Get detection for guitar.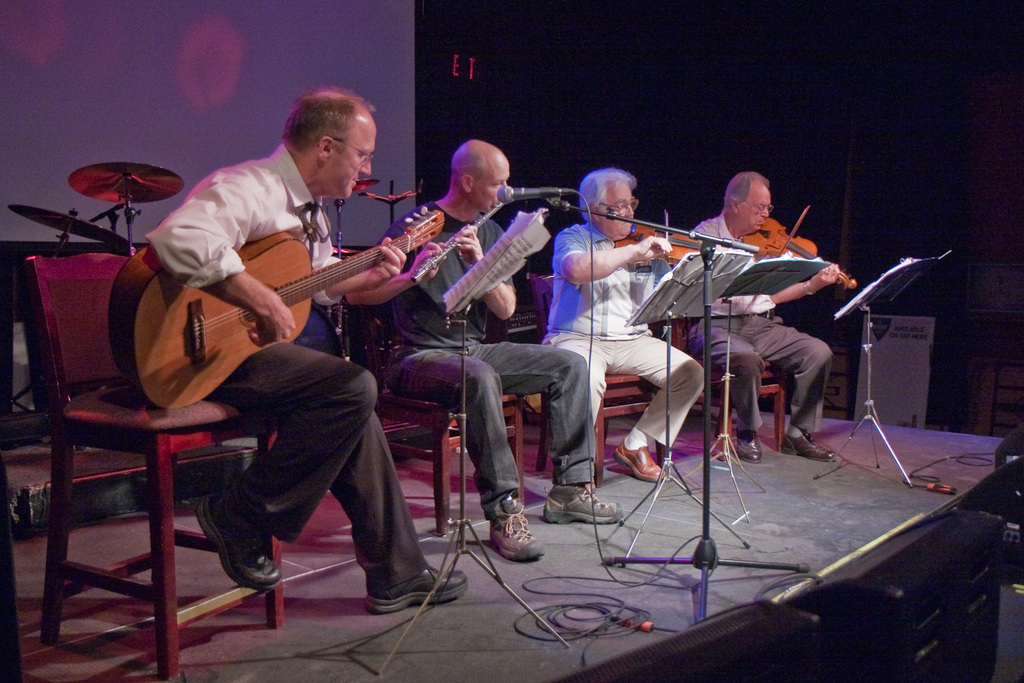
Detection: detection(746, 209, 851, 297).
